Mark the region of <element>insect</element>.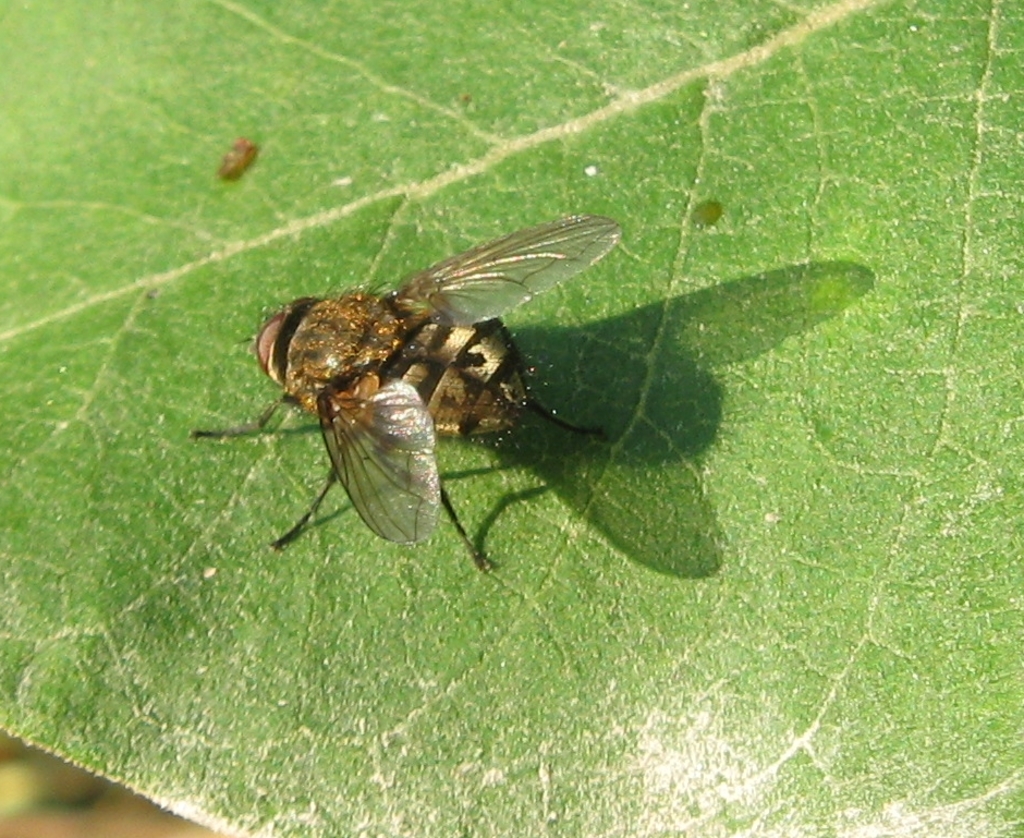
Region: (x1=185, y1=201, x2=631, y2=578).
